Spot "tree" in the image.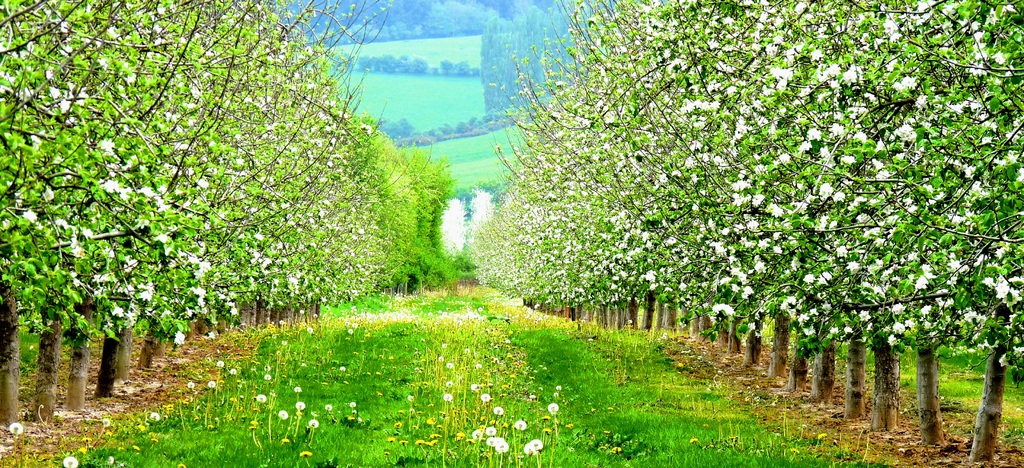
"tree" found at 508 66 612 310.
